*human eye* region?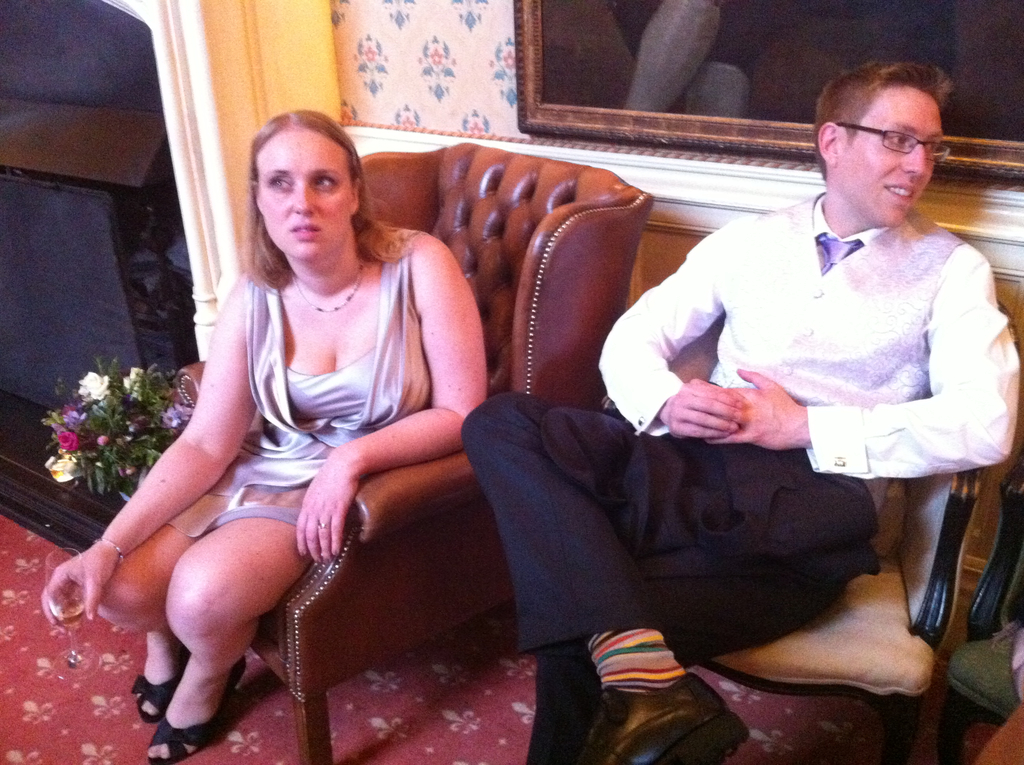
888 129 903 147
